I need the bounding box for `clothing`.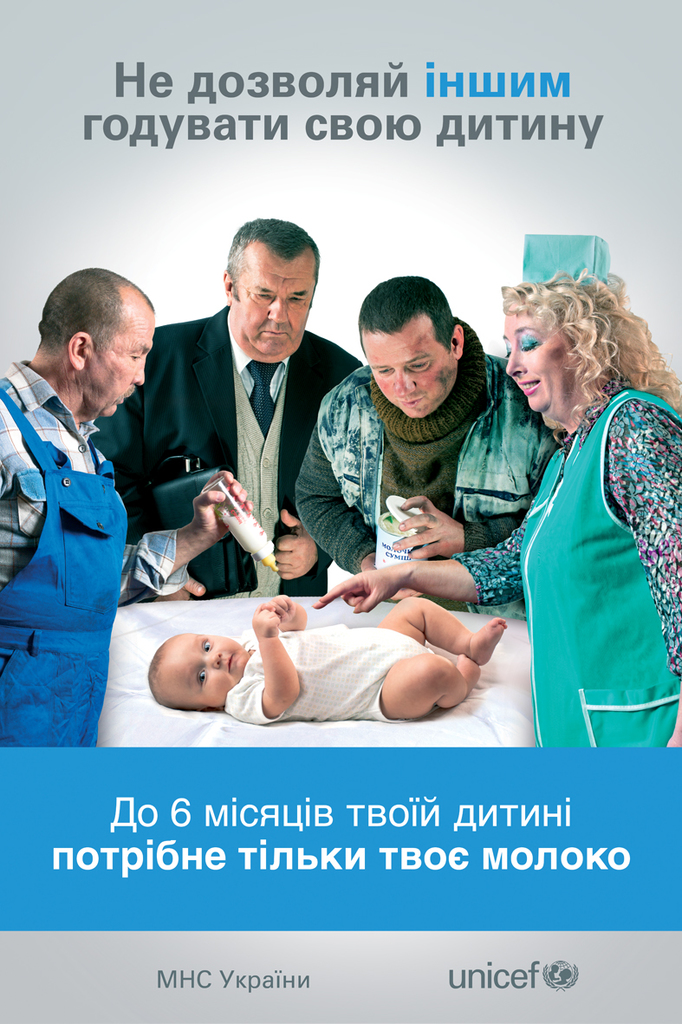
Here it is: 229/625/432/731.
